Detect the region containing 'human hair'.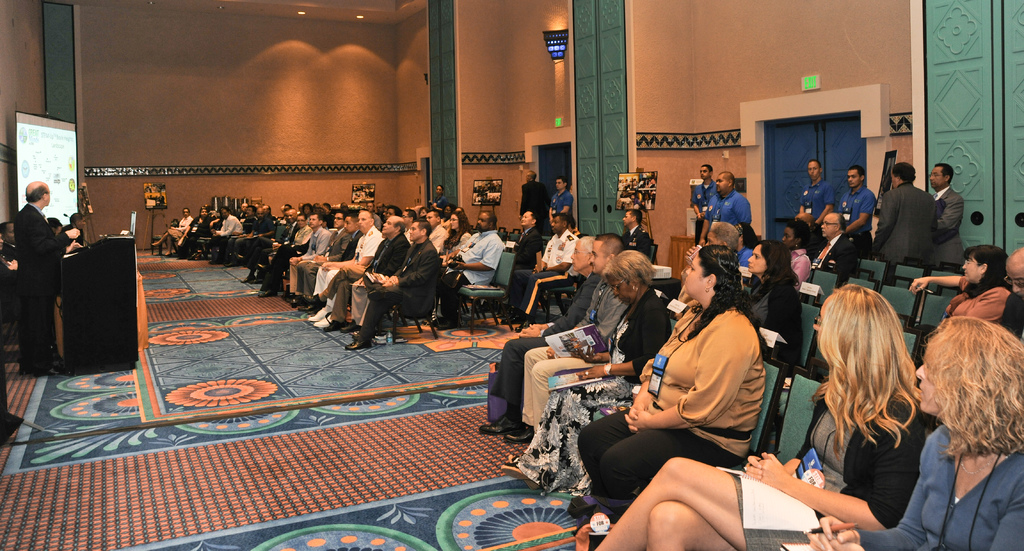
x1=596 y1=232 x2=626 y2=257.
